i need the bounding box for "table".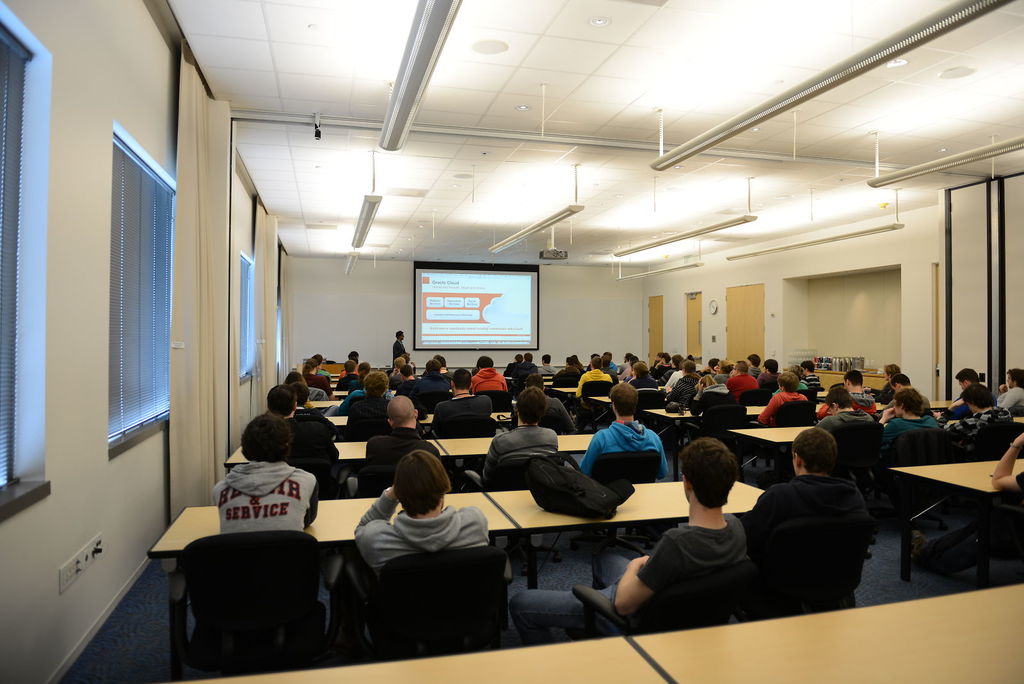
Here it is: box(141, 473, 767, 645).
